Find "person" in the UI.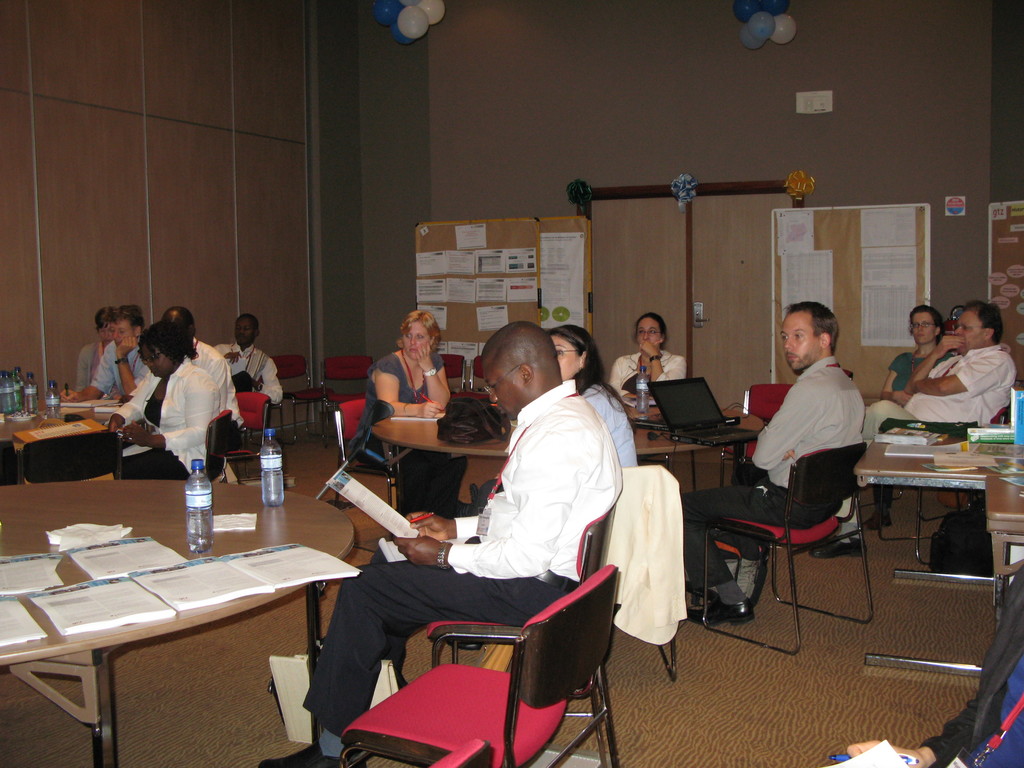
UI element at [left=545, top=320, right=634, bottom=467].
